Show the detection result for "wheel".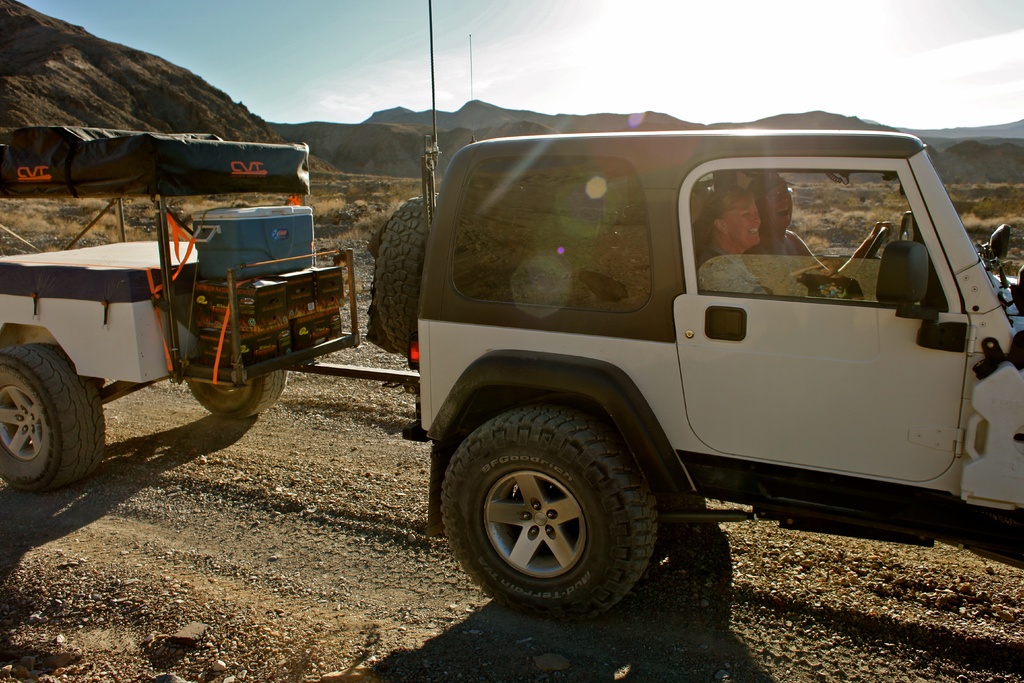
{"left": 374, "top": 200, "right": 433, "bottom": 353}.
